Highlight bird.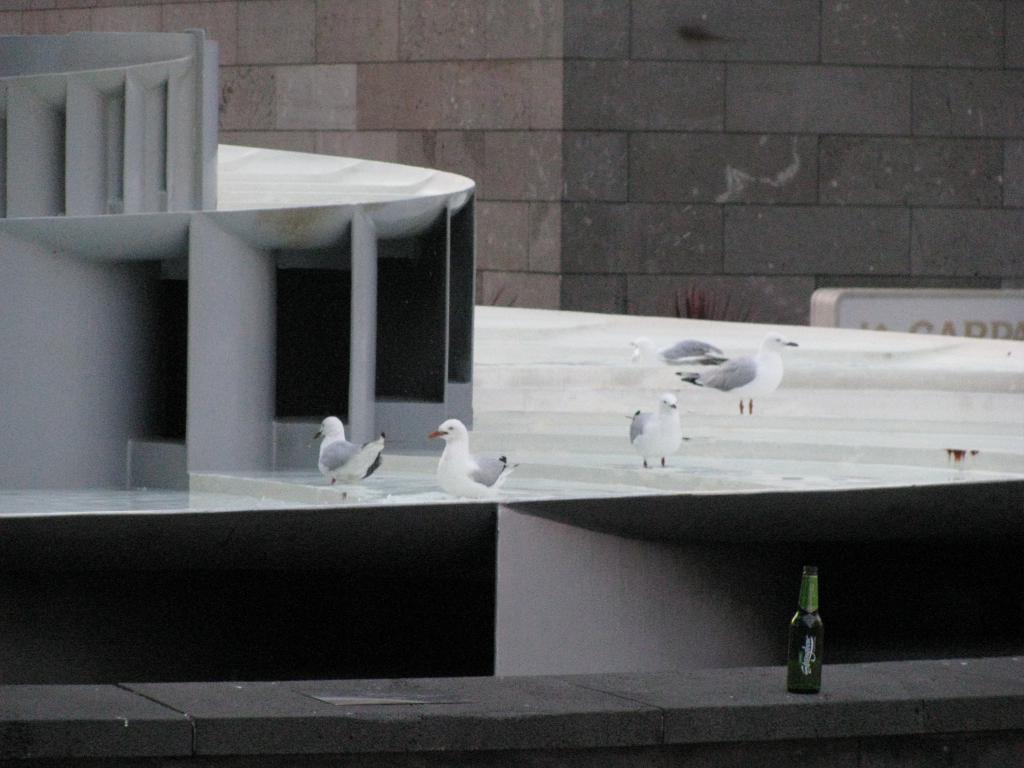
Highlighted region: [left=428, top=417, right=518, bottom=499].
